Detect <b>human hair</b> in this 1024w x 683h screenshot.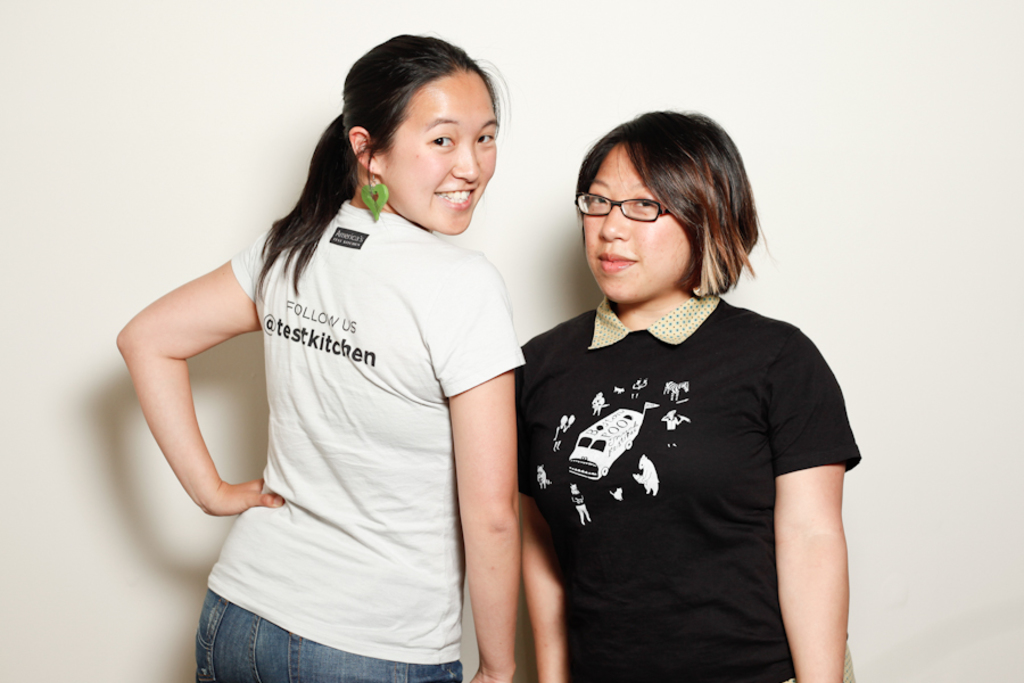
Detection: region(262, 35, 507, 310).
